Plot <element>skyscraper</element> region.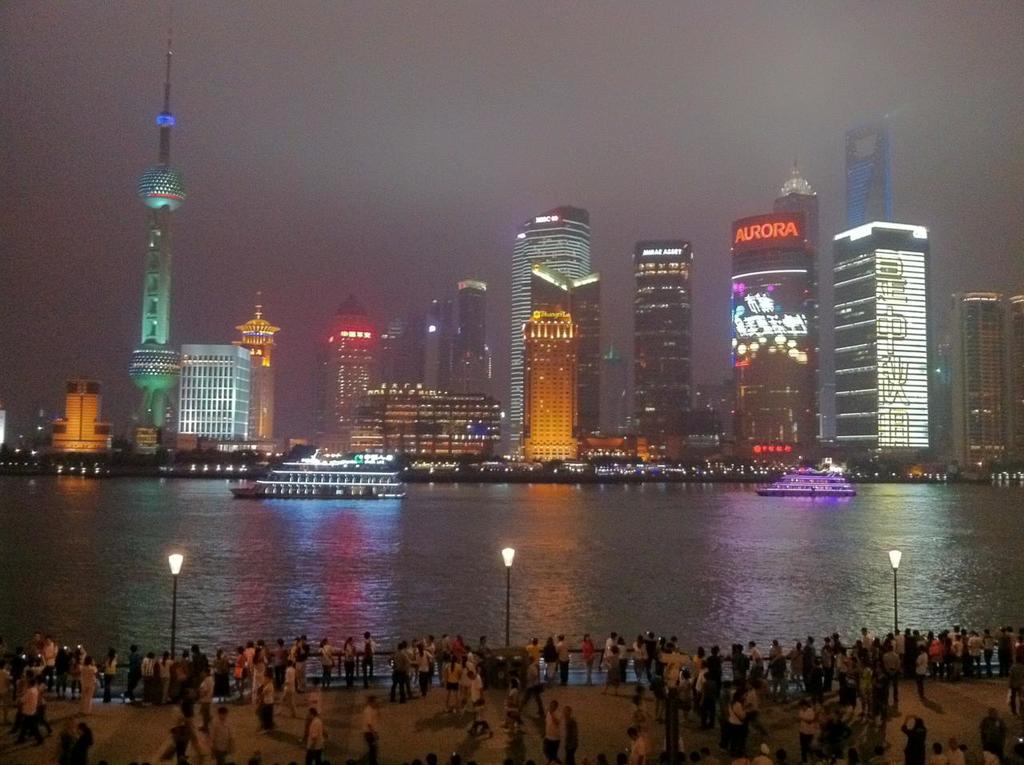
Plotted at locate(455, 281, 486, 397).
